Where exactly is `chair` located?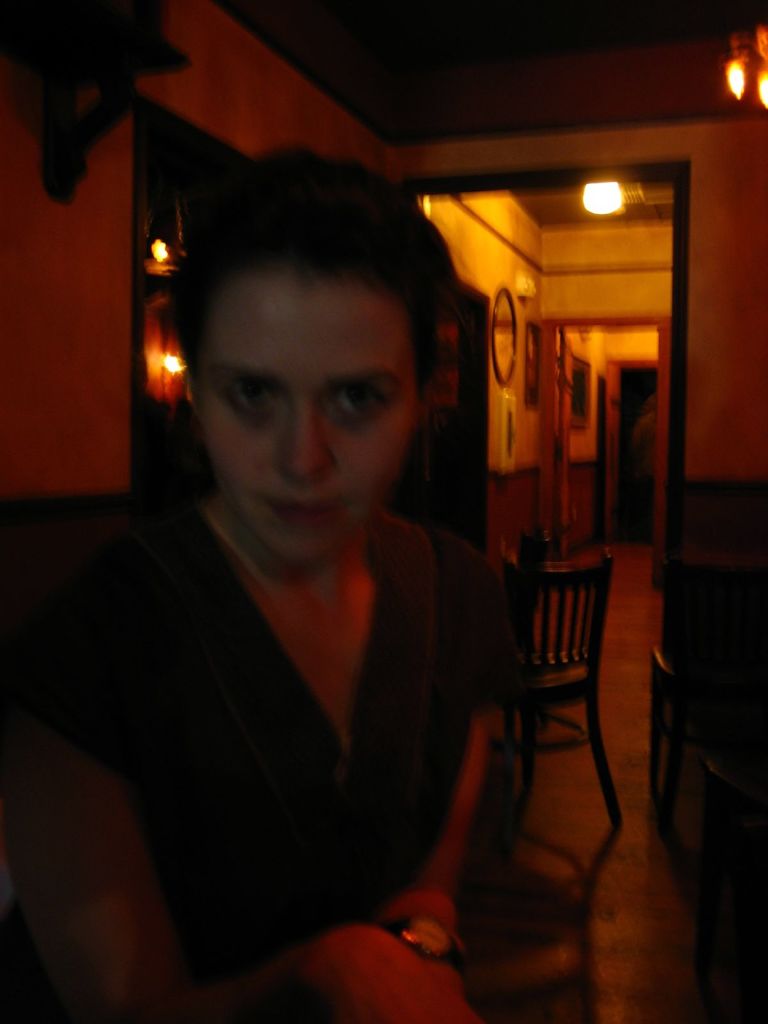
Its bounding box is [492,547,621,819].
